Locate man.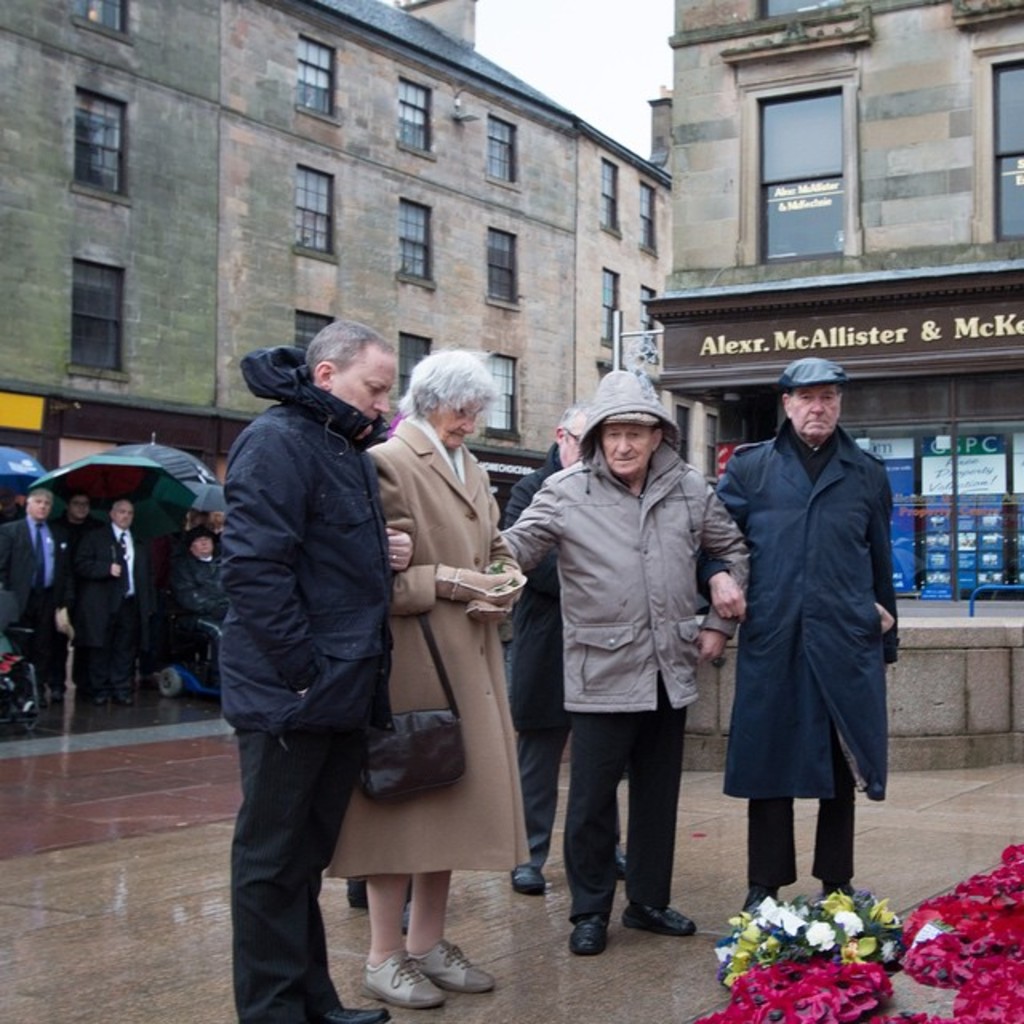
Bounding box: [693, 358, 894, 922].
